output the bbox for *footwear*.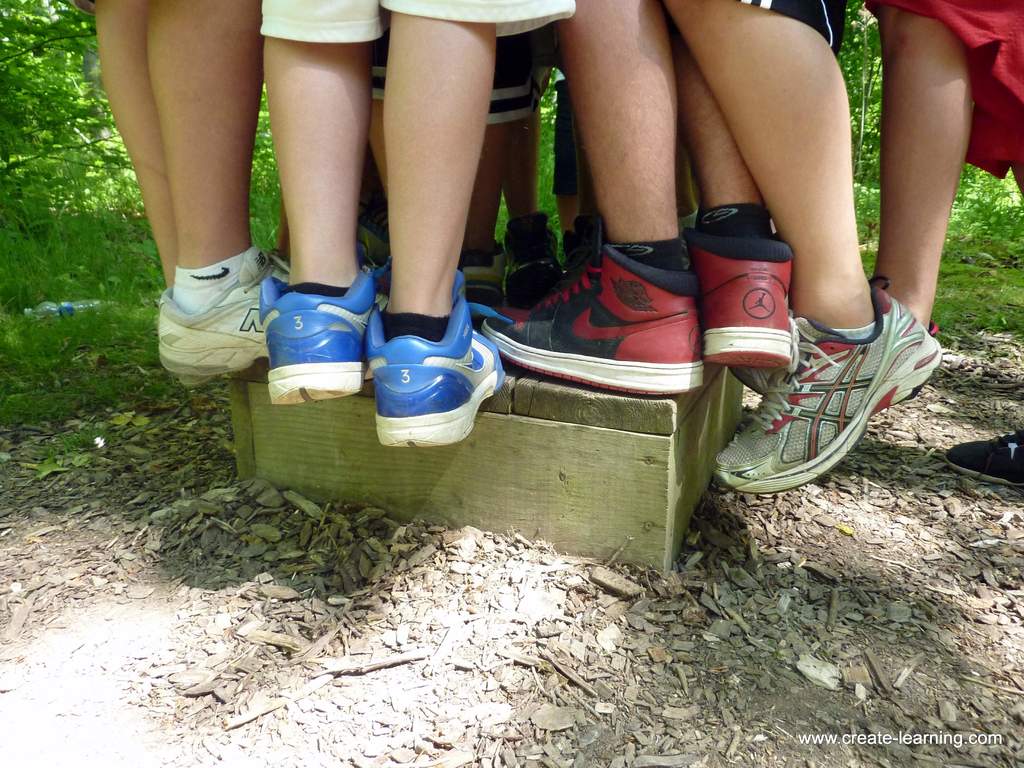
[left=496, top=211, right=567, bottom=307].
